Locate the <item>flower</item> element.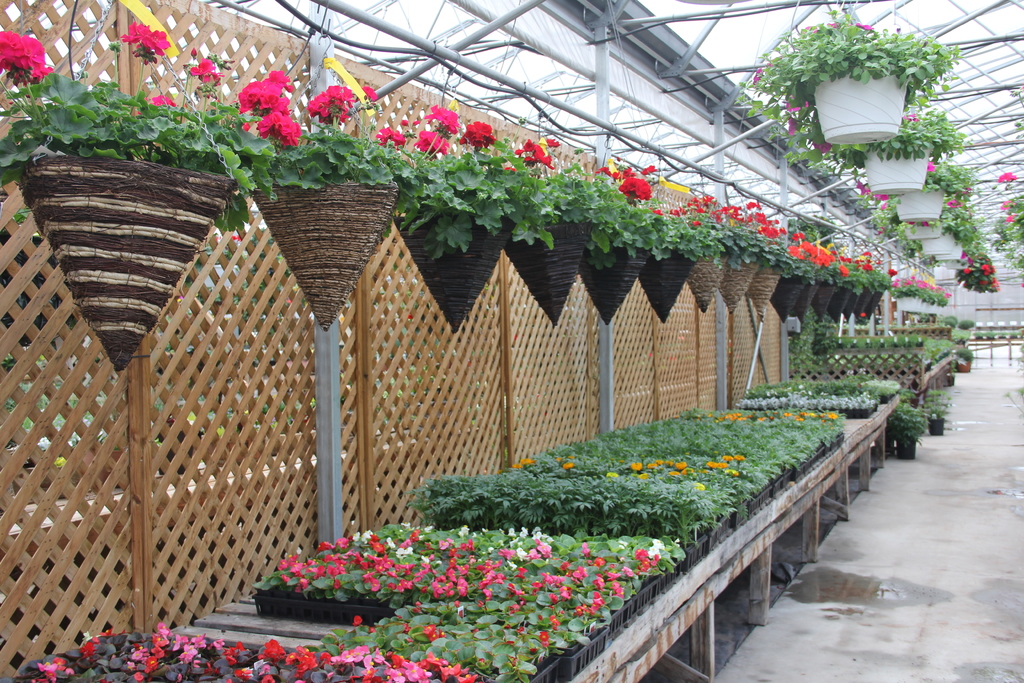
Element bbox: select_region(118, 26, 176, 58).
